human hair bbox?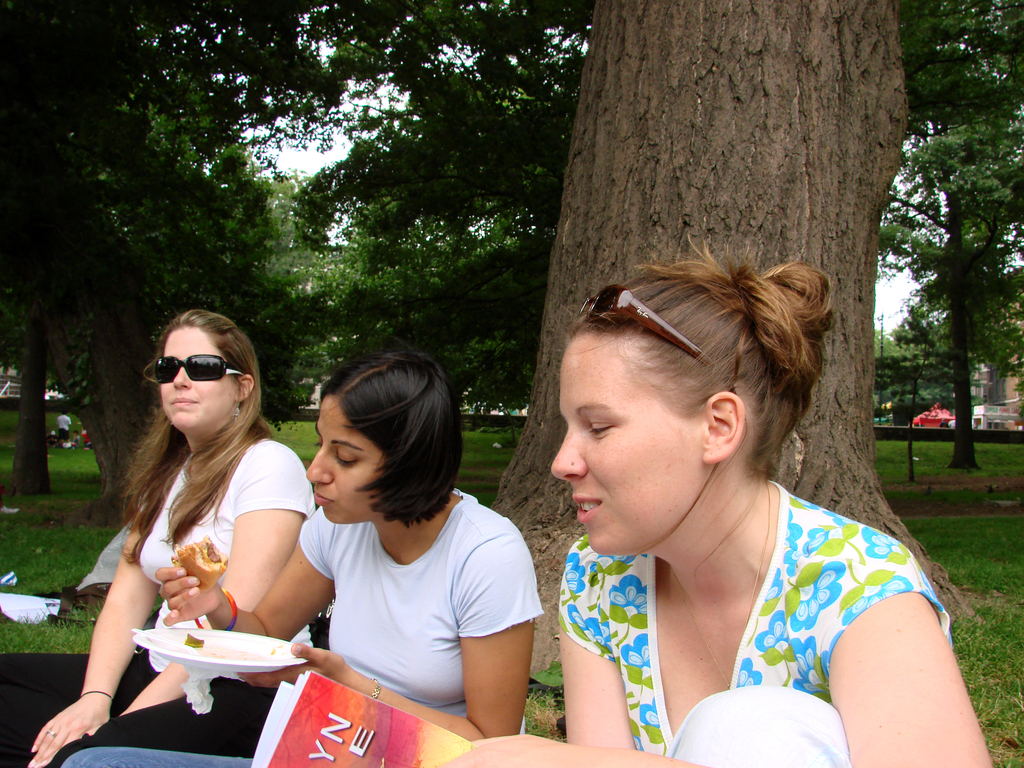
{"left": 292, "top": 356, "right": 457, "bottom": 556}
